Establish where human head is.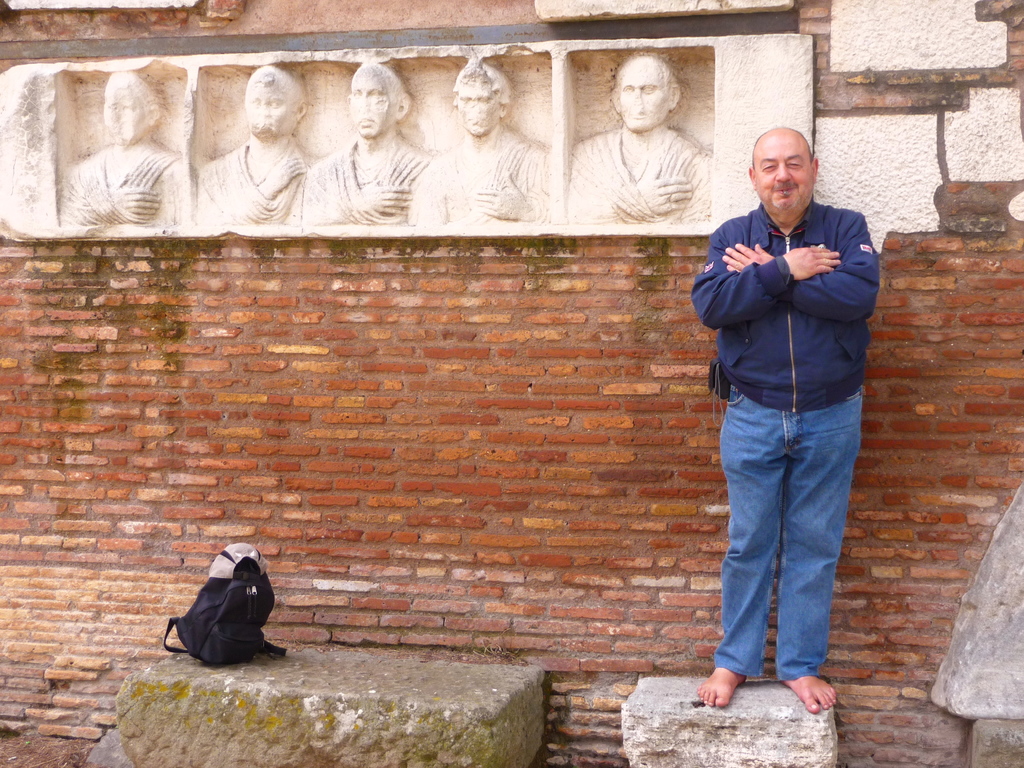
Established at 100:68:161:145.
